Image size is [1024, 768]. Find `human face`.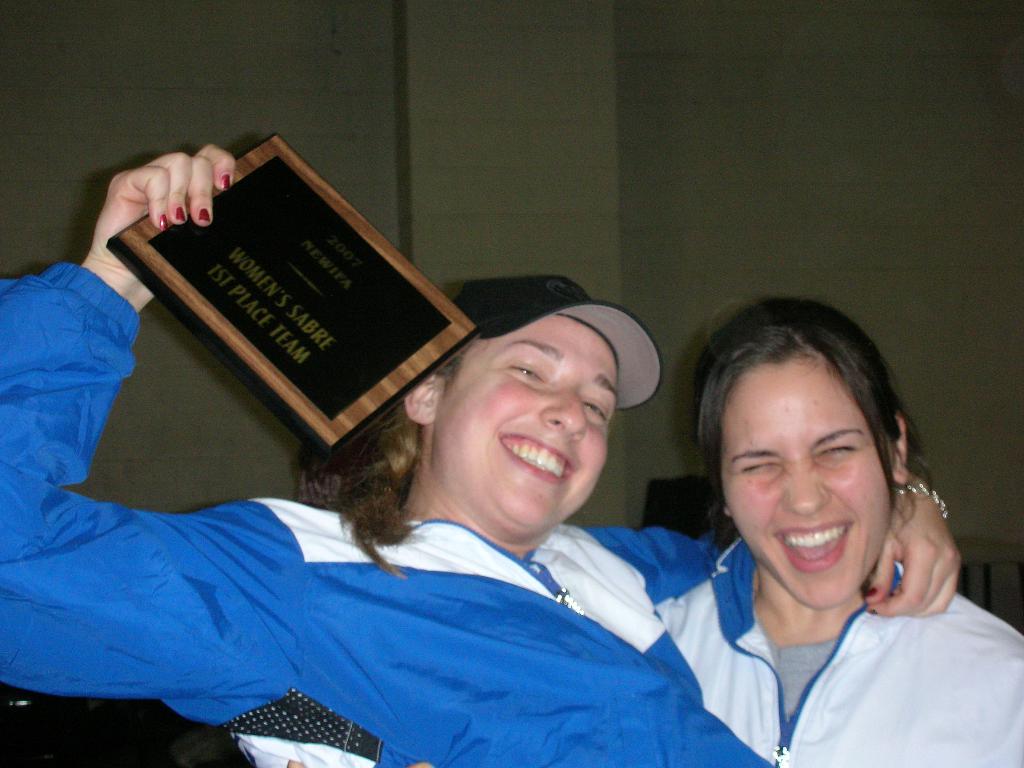
438:314:618:526.
